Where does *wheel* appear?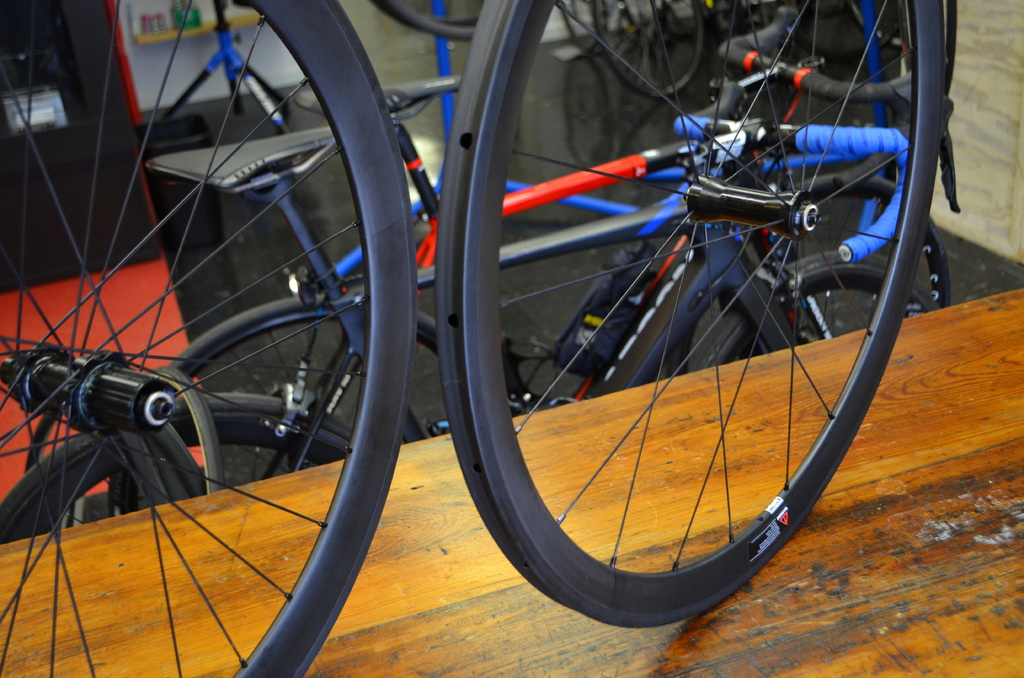
Appears at select_region(558, 0, 602, 53).
